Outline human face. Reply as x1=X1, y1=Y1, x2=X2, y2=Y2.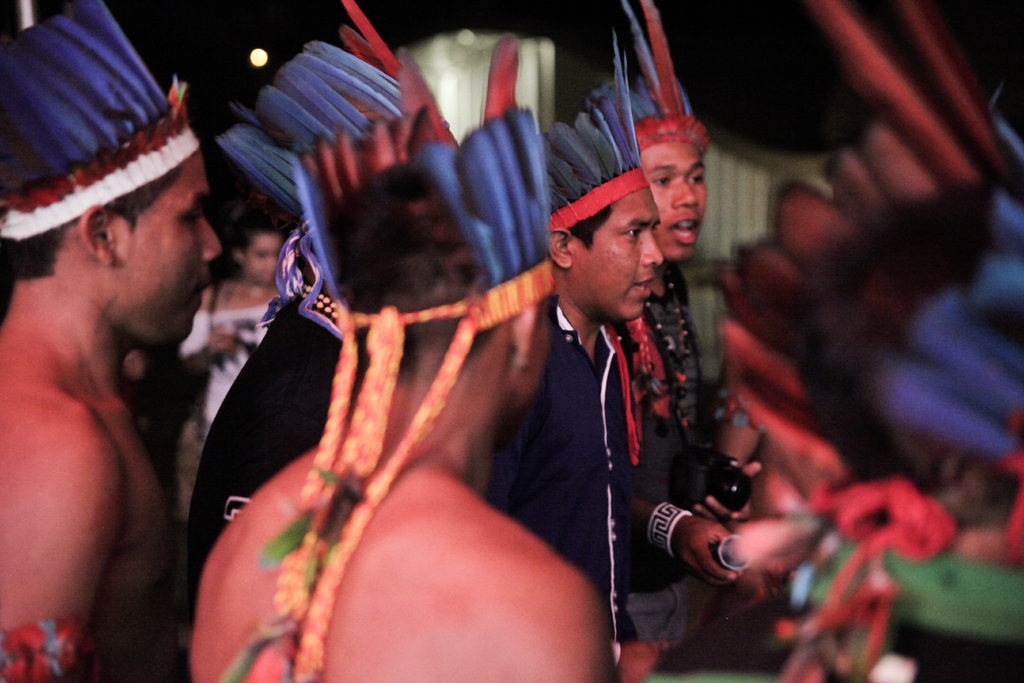
x1=643, y1=142, x2=709, y2=260.
